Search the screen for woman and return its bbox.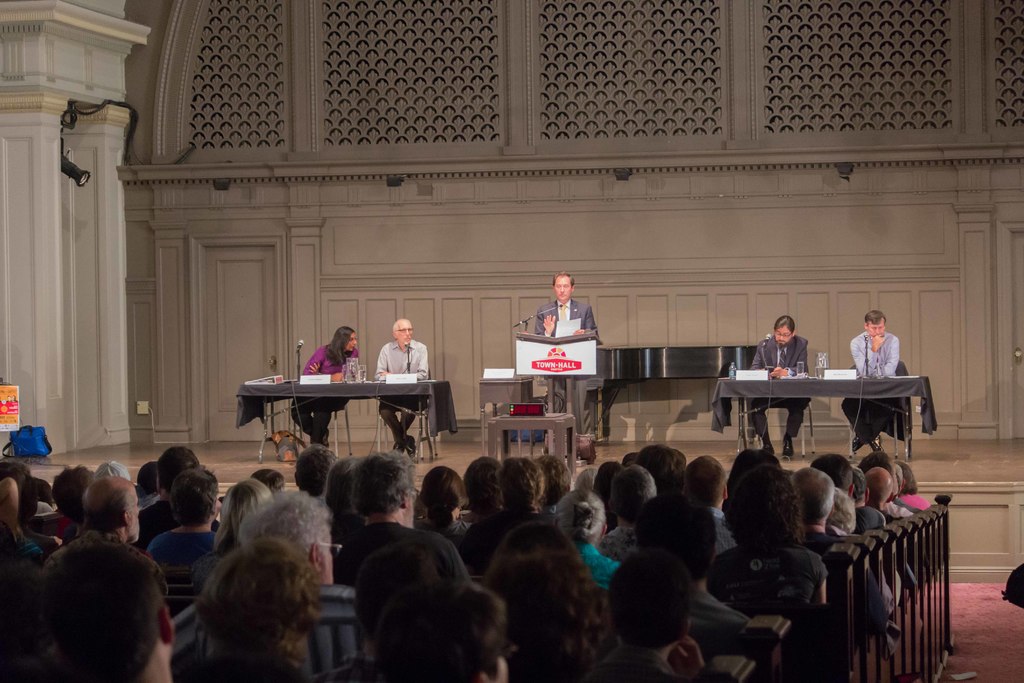
Found: bbox(555, 484, 624, 588).
